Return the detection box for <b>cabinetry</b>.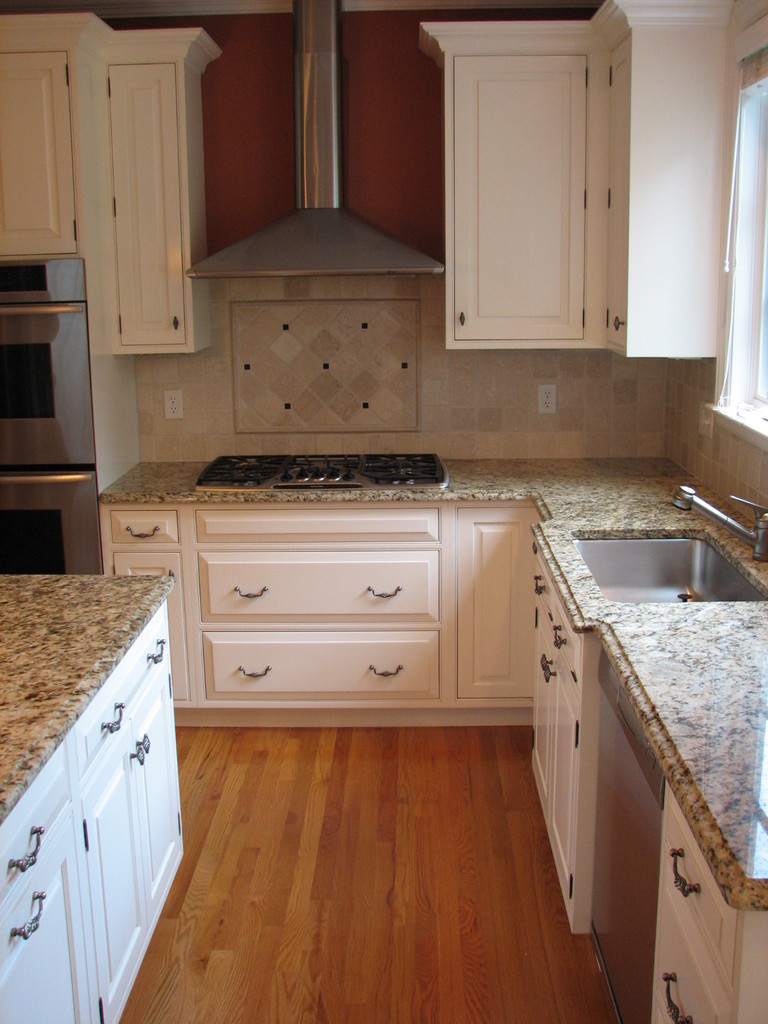
bbox=[0, 570, 187, 1023].
